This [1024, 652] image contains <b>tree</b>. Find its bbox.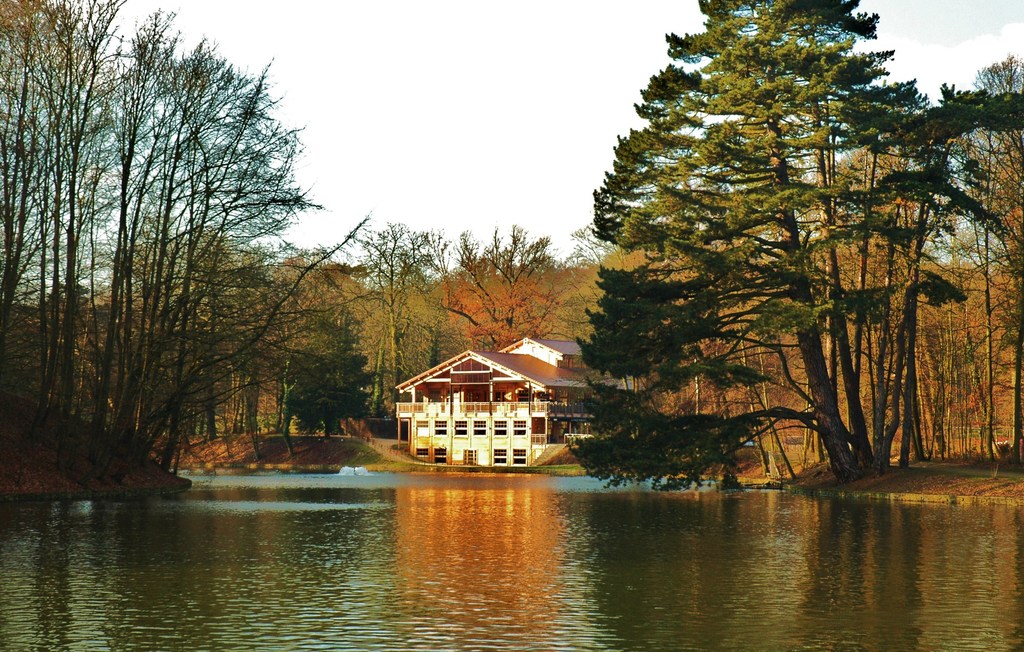
x1=422, y1=218, x2=550, y2=348.
